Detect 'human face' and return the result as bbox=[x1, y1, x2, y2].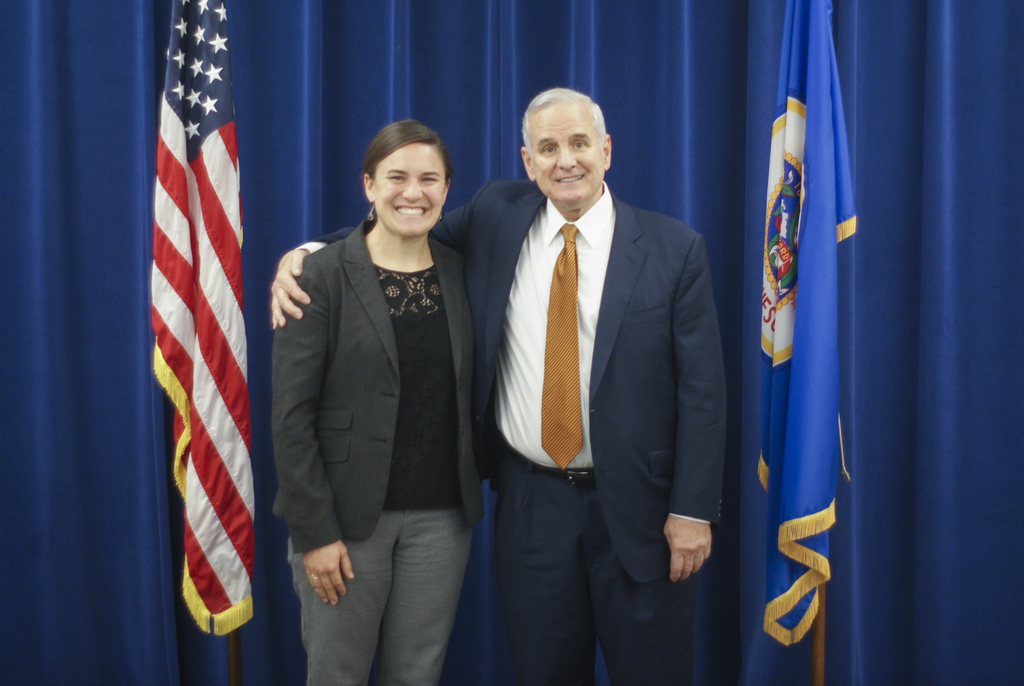
bbox=[527, 99, 604, 200].
